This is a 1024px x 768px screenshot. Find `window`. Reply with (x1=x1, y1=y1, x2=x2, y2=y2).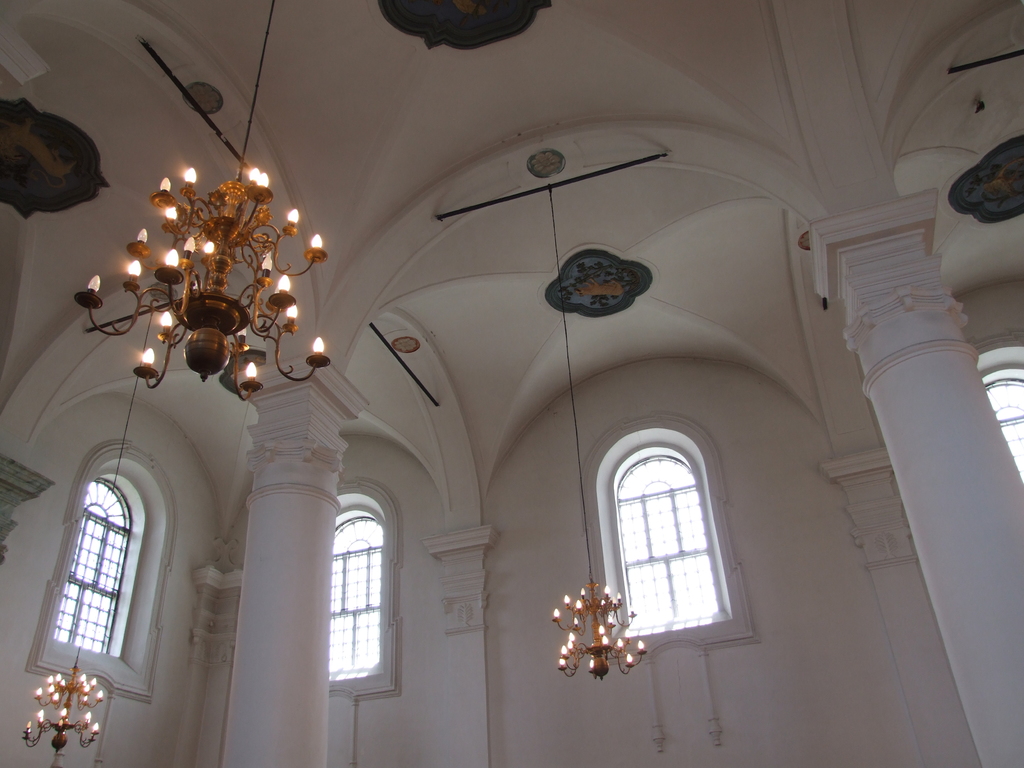
(x1=617, y1=447, x2=727, y2=646).
